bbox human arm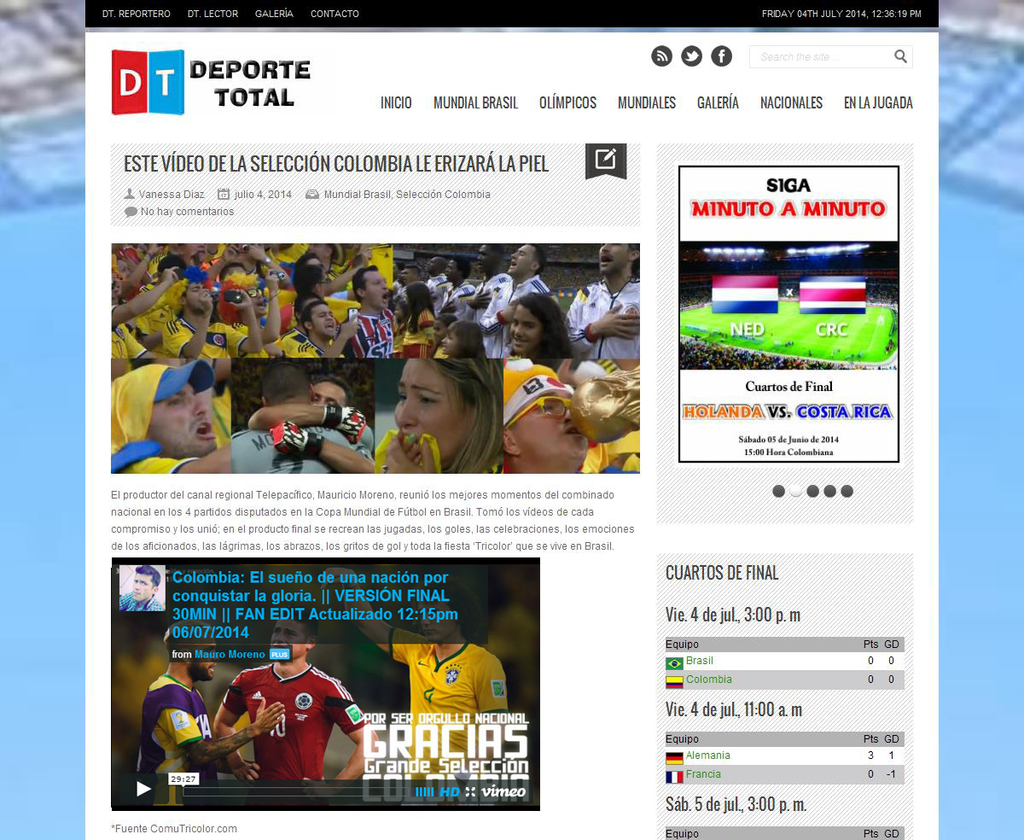
[184, 439, 238, 472]
